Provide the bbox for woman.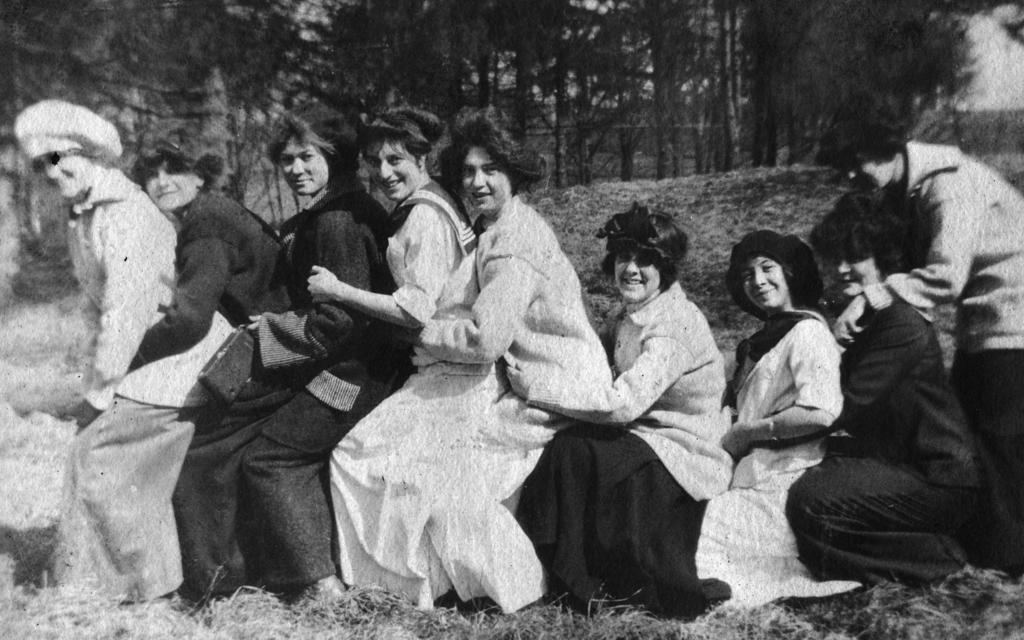
bbox=(243, 103, 407, 612).
